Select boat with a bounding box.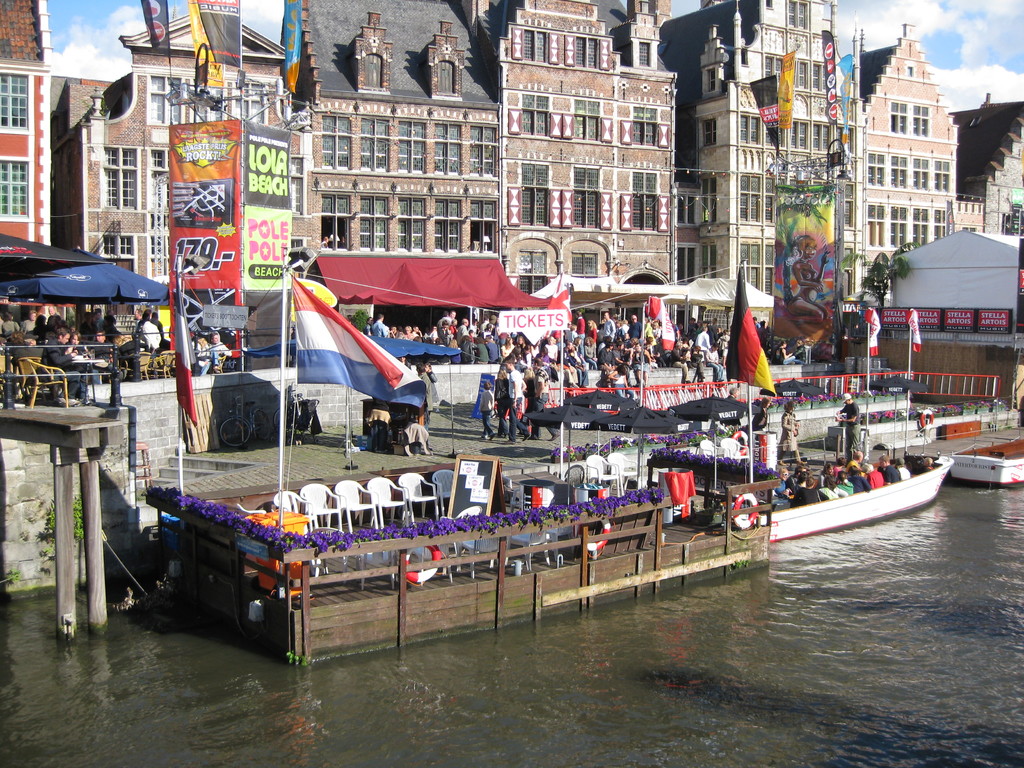
crop(754, 429, 959, 536).
